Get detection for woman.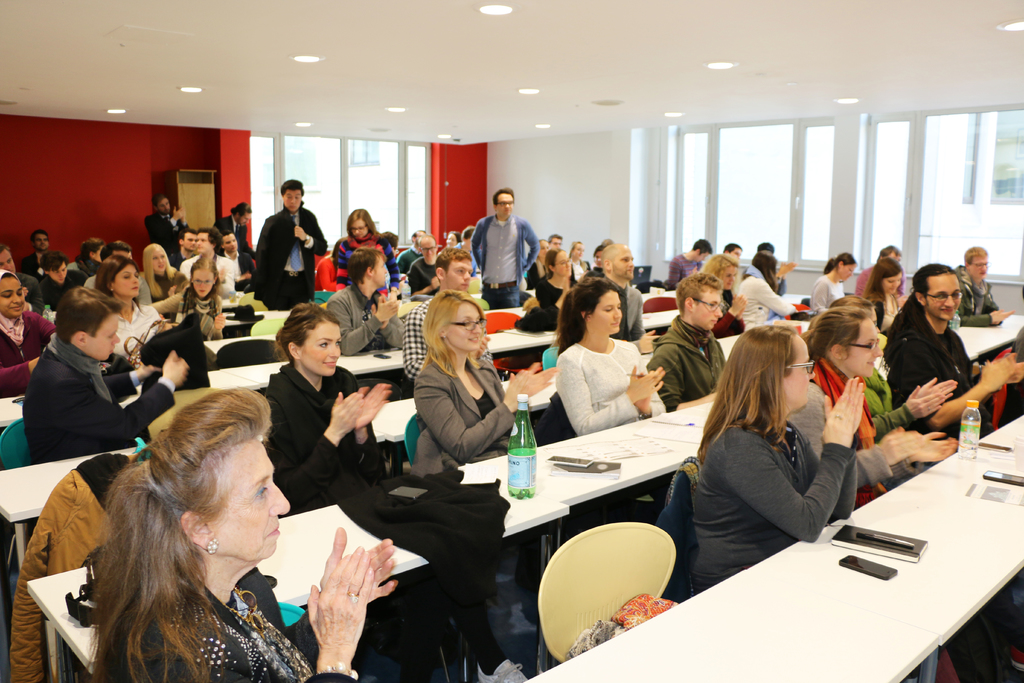
Detection: x1=791, y1=307, x2=902, y2=502.
